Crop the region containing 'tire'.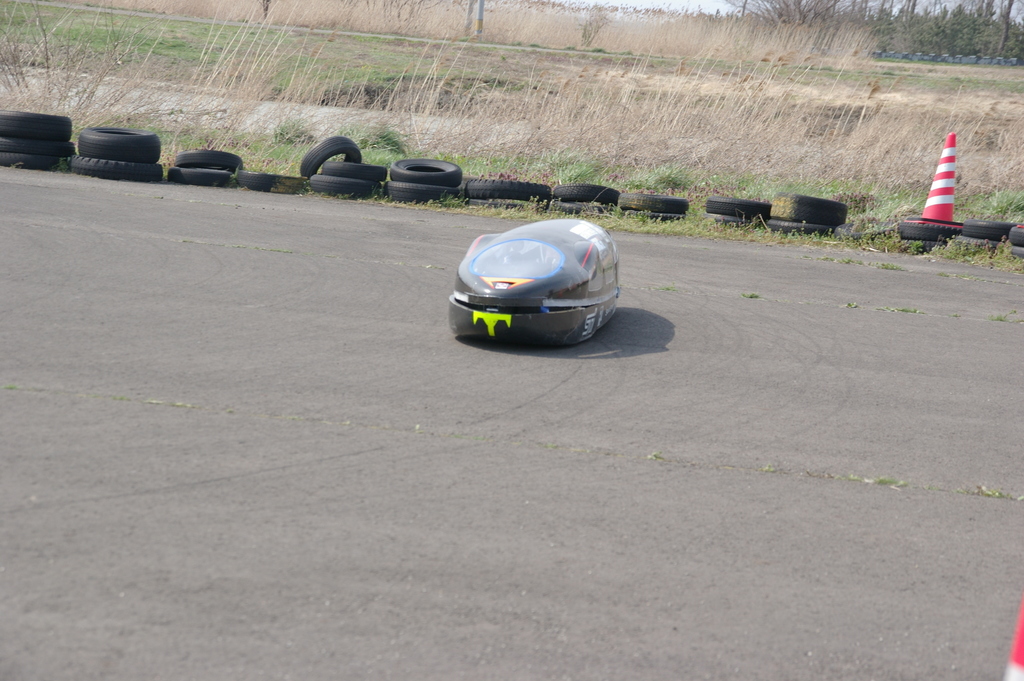
Crop region: BBox(767, 218, 828, 238).
